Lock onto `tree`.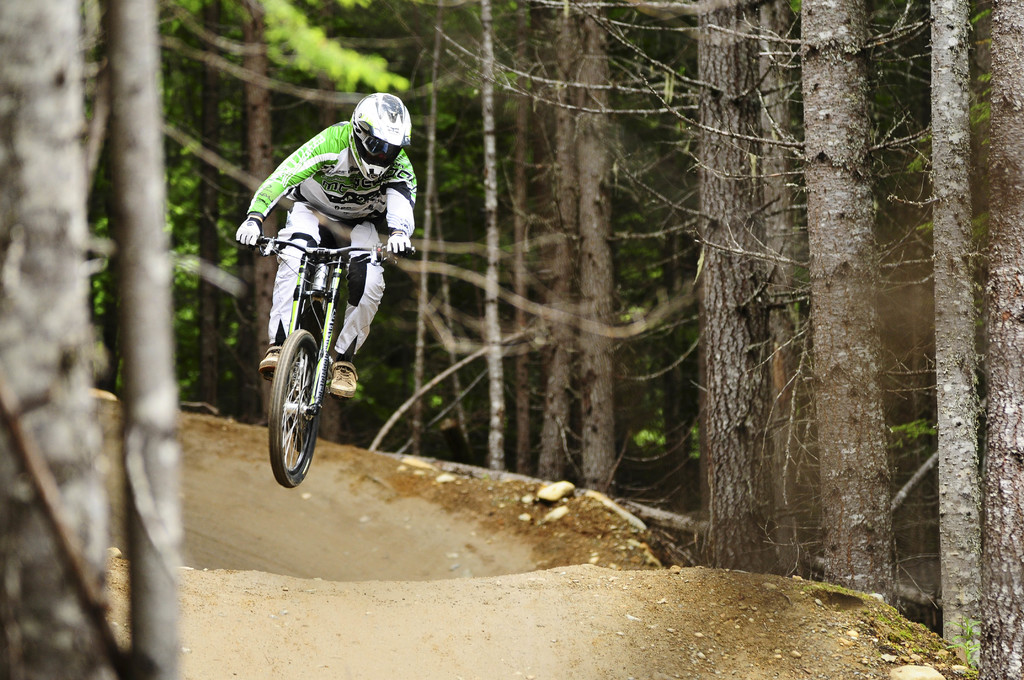
Locked: select_region(0, 0, 110, 679).
